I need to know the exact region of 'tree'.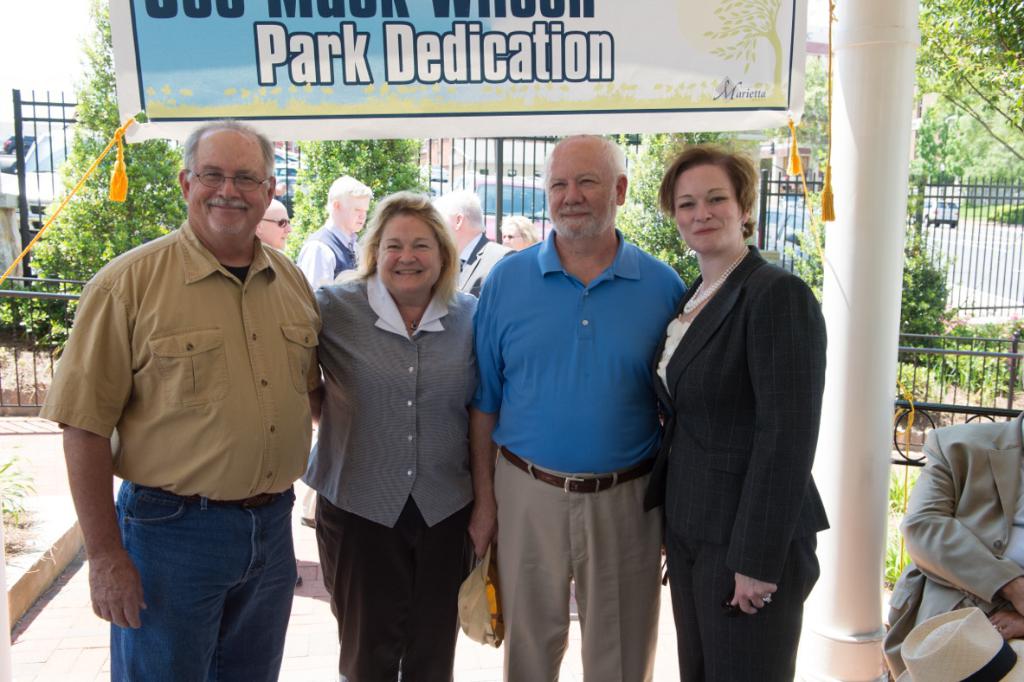
Region: (771,59,975,360).
